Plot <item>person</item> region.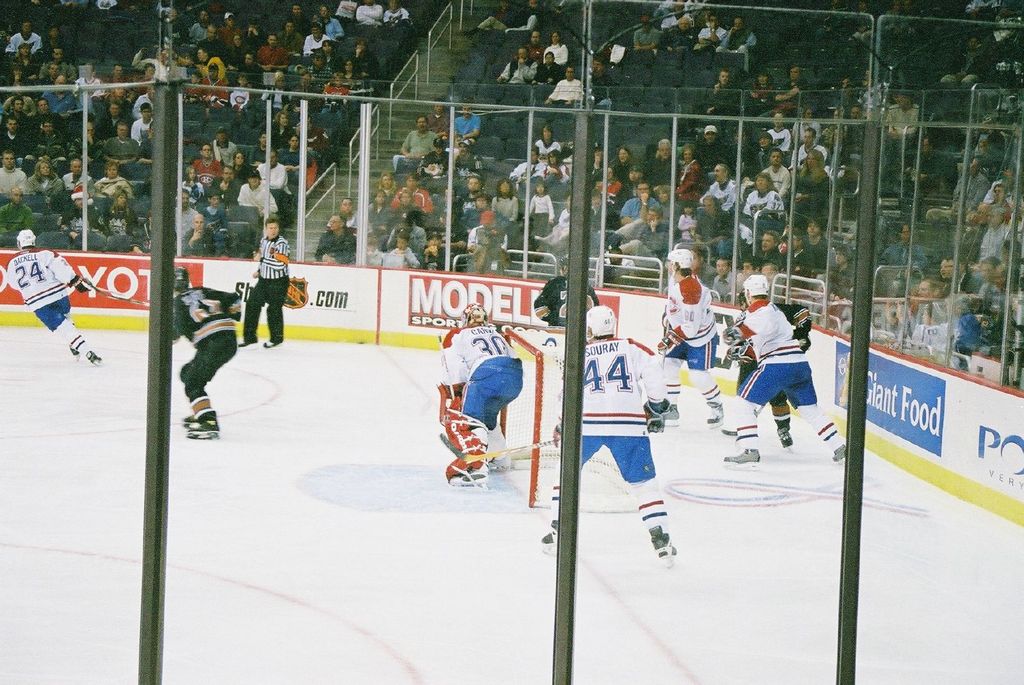
Plotted at {"left": 741, "top": 276, "right": 820, "bottom": 462}.
